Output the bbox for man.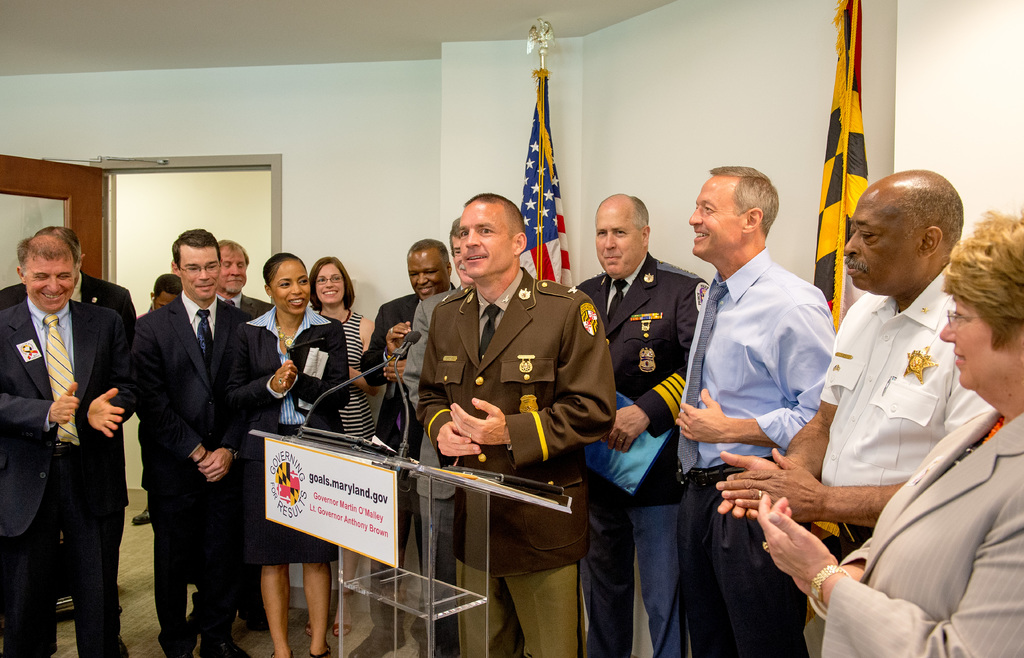
(x1=412, y1=186, x2=616, y2=657).
